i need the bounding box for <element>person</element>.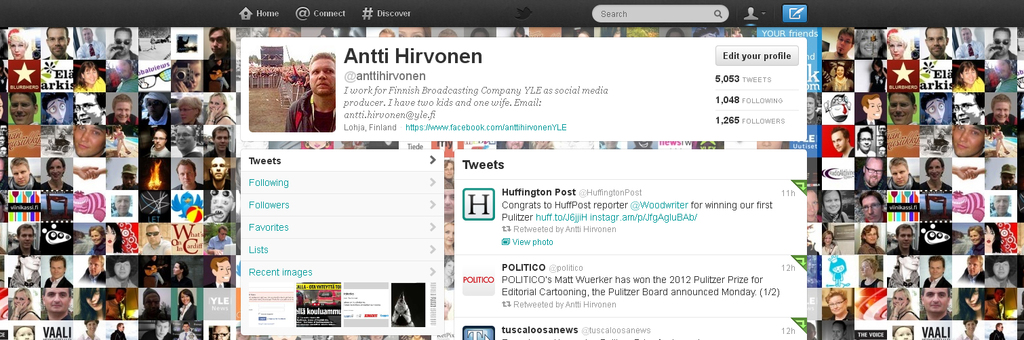
Here it is: crop(808, 96, 817, 123).
